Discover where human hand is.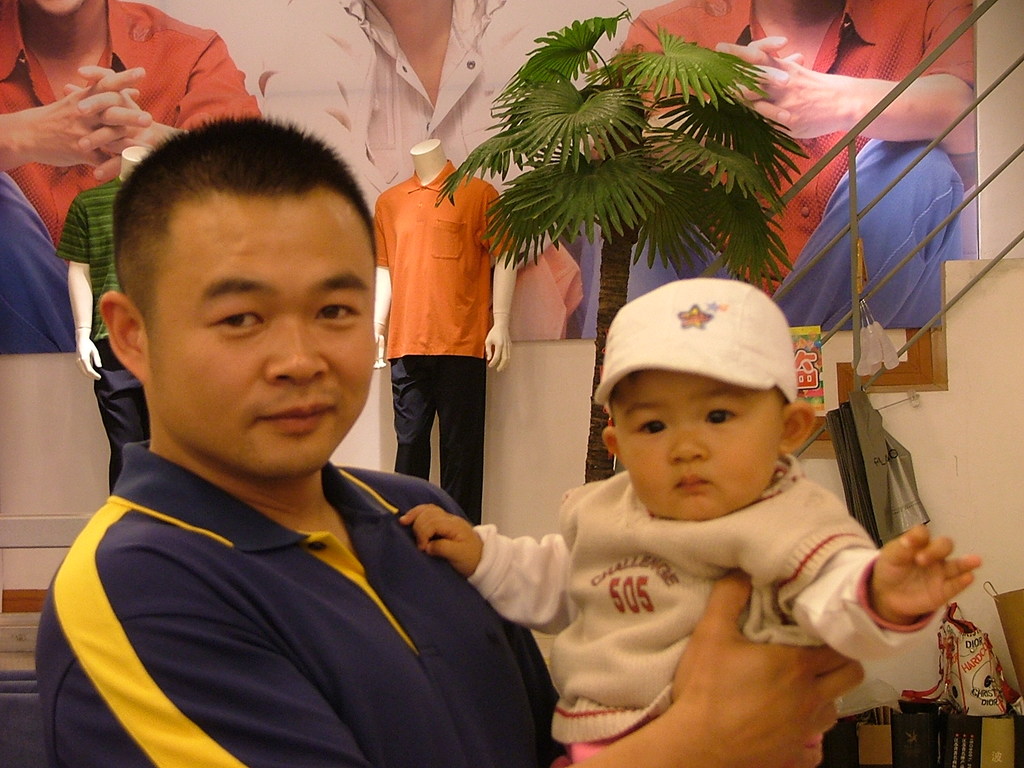
Discovered at bbox=(71, 338, 105, 385).
